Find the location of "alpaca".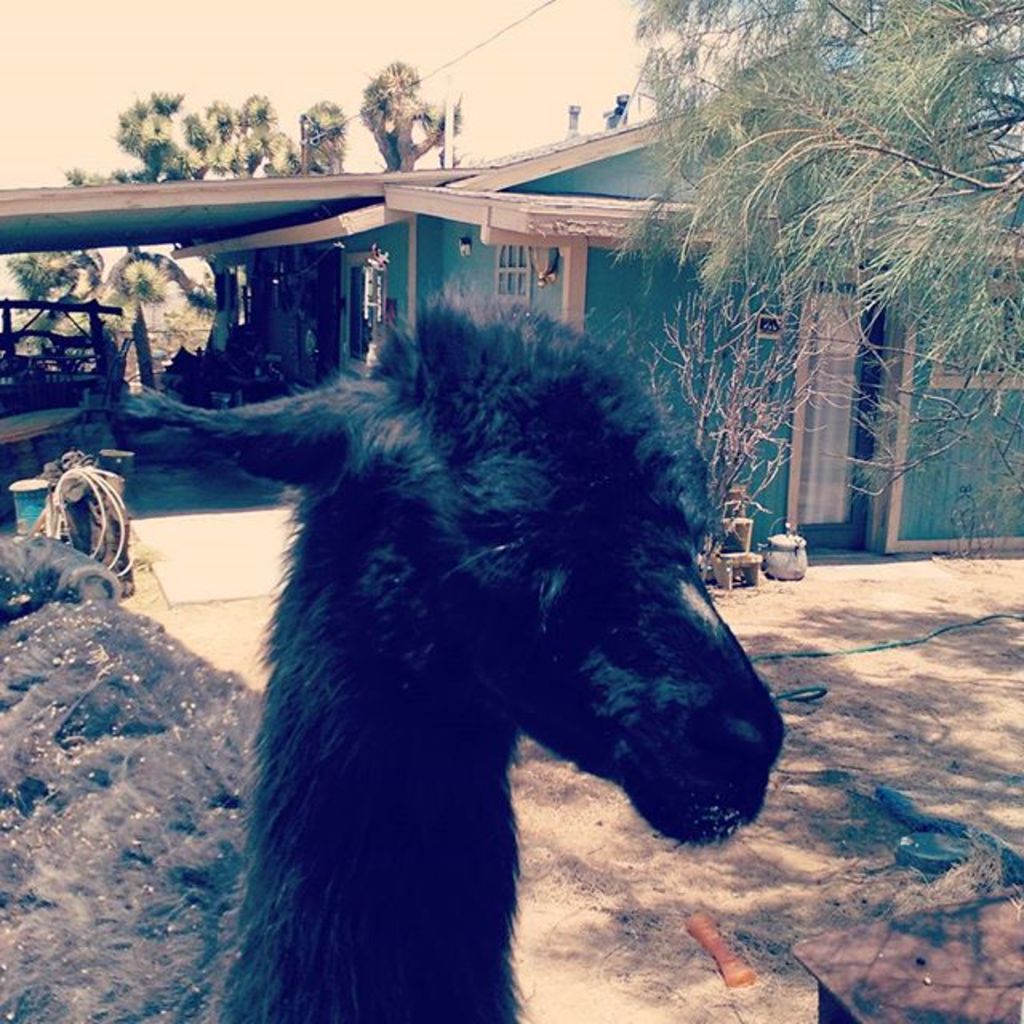
Location: <box>0,286,784,1022</box>.
